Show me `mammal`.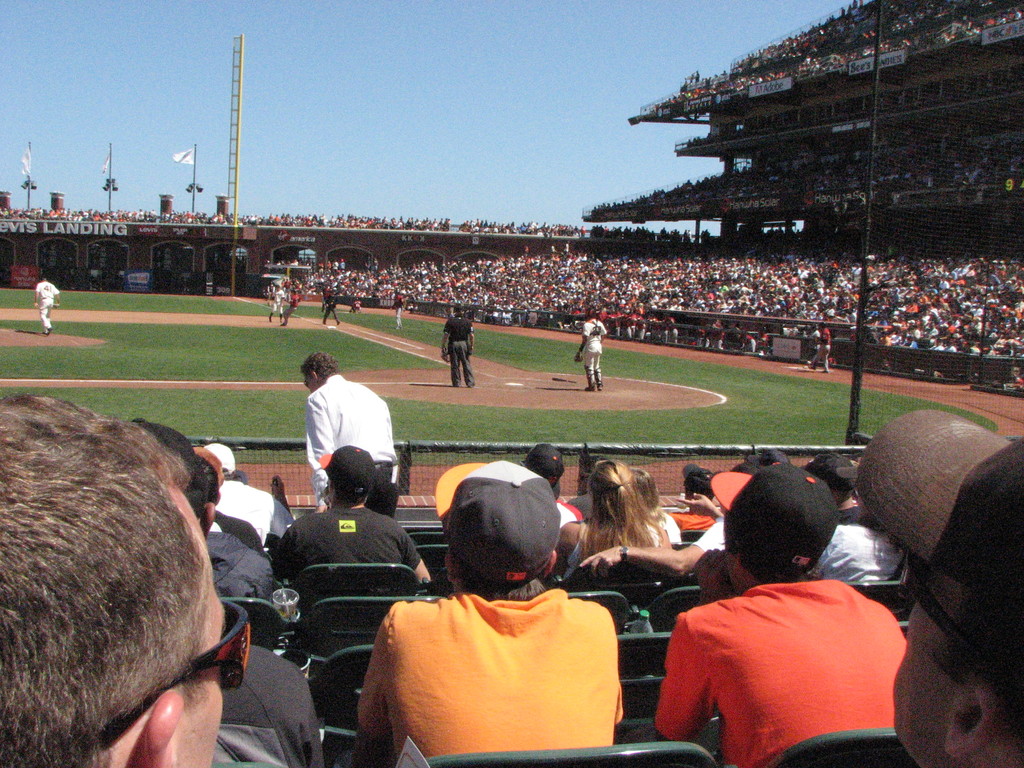
`mammal` is here: 570/447/610/515.
